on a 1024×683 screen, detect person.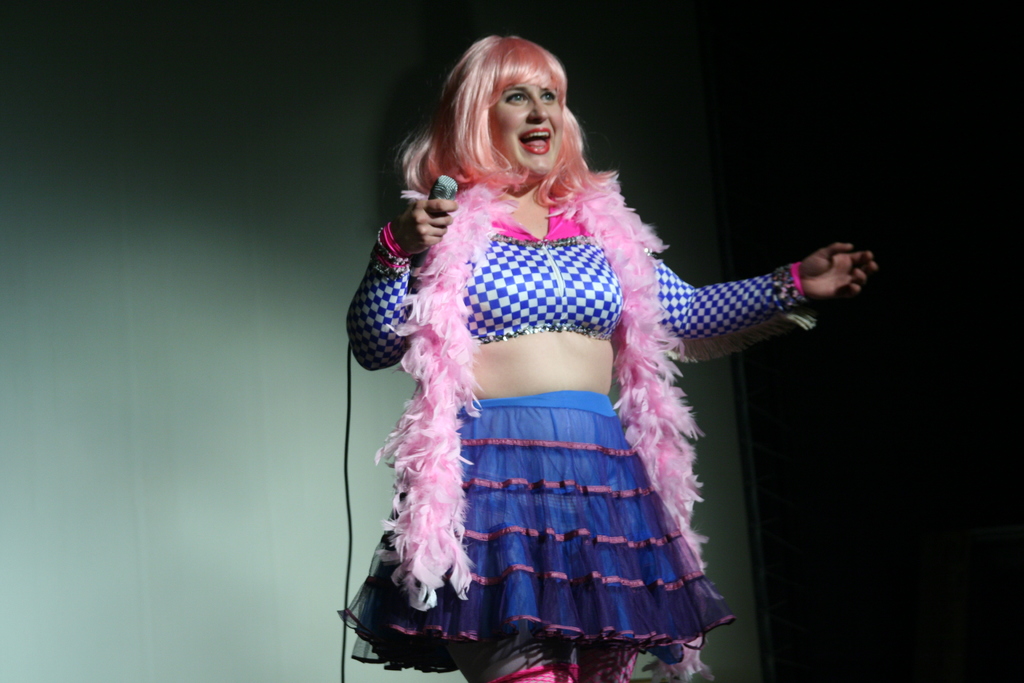
bbox=(335, 33, 876, 682).
